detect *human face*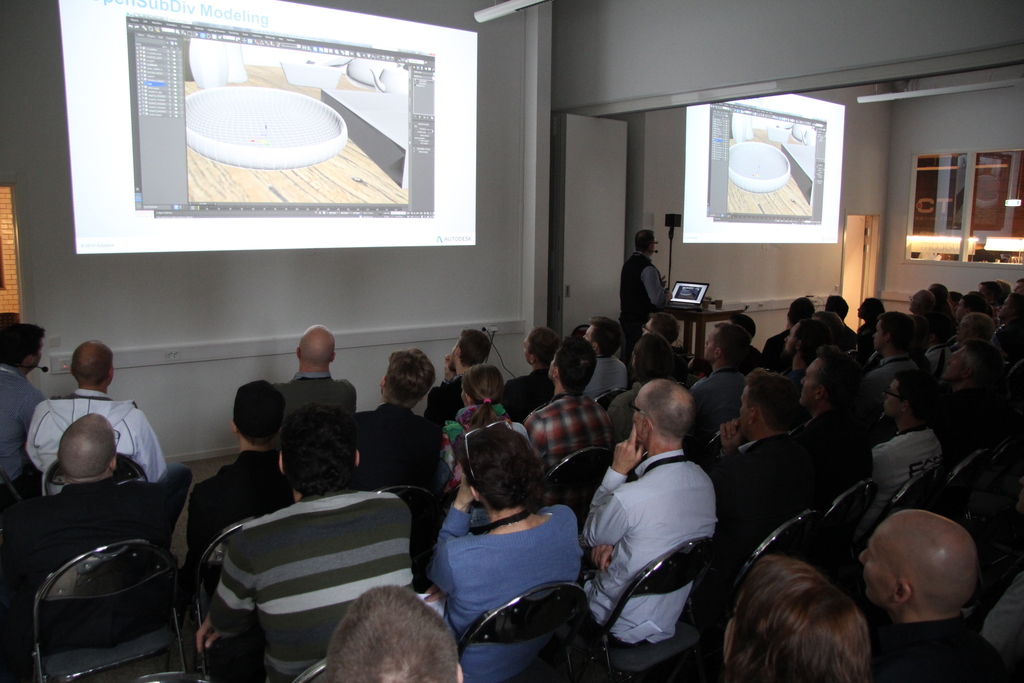
l=943, t=349, r=971, b=379
